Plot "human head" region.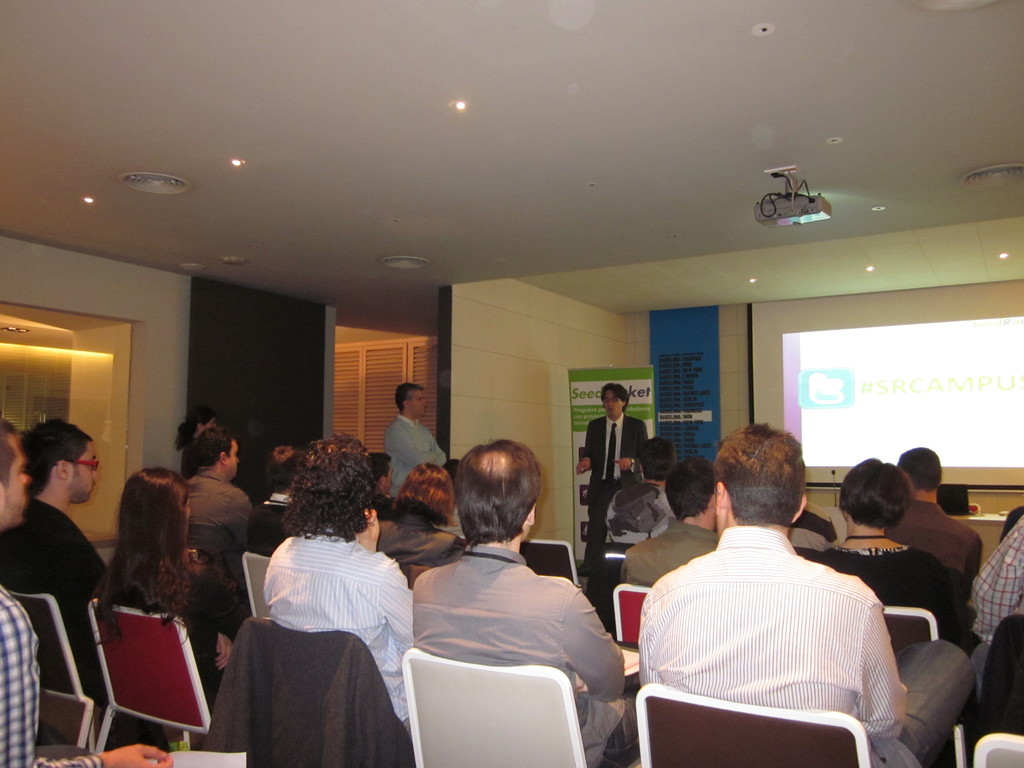
Plotted at box(666, 458, 710, 524).
